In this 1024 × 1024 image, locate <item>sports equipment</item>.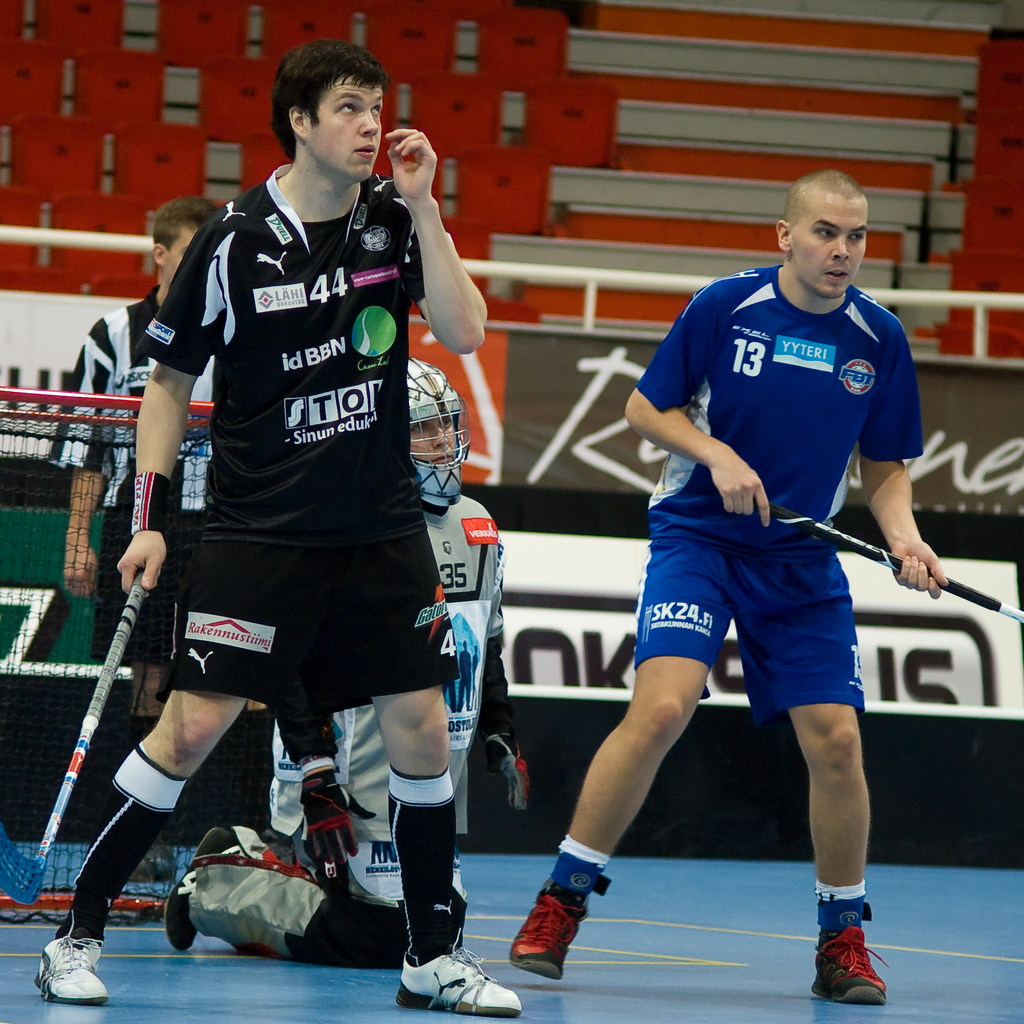
Bounding box: {"left": 479, "top": 723, "right": 529, "bottom": 814}.
